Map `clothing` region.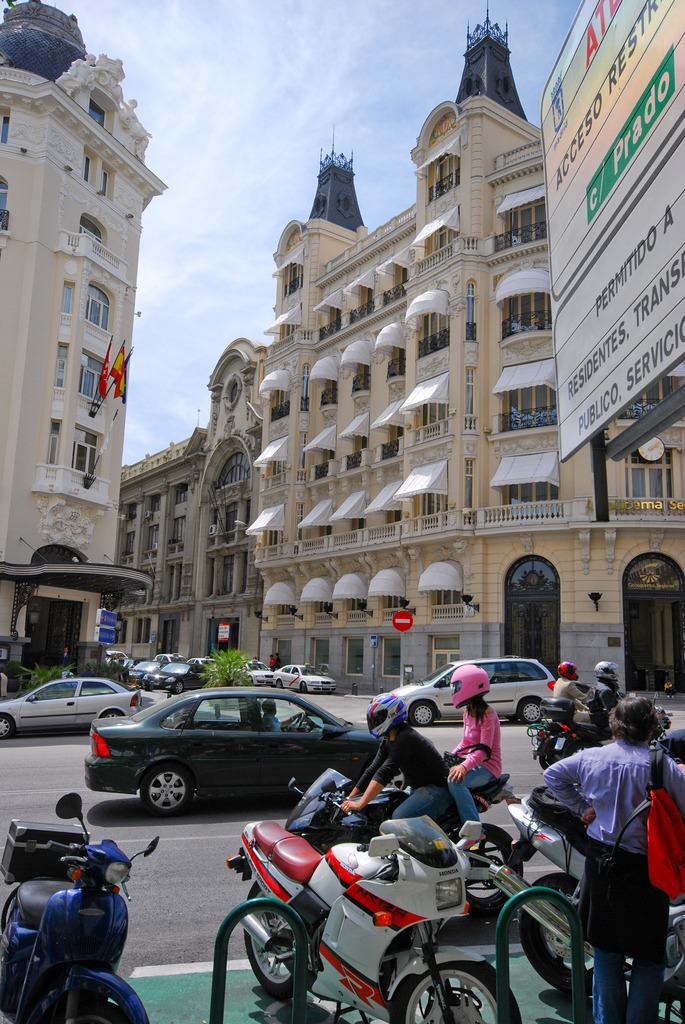
Mapped to <region>554, 675, 587, 705</region>.
